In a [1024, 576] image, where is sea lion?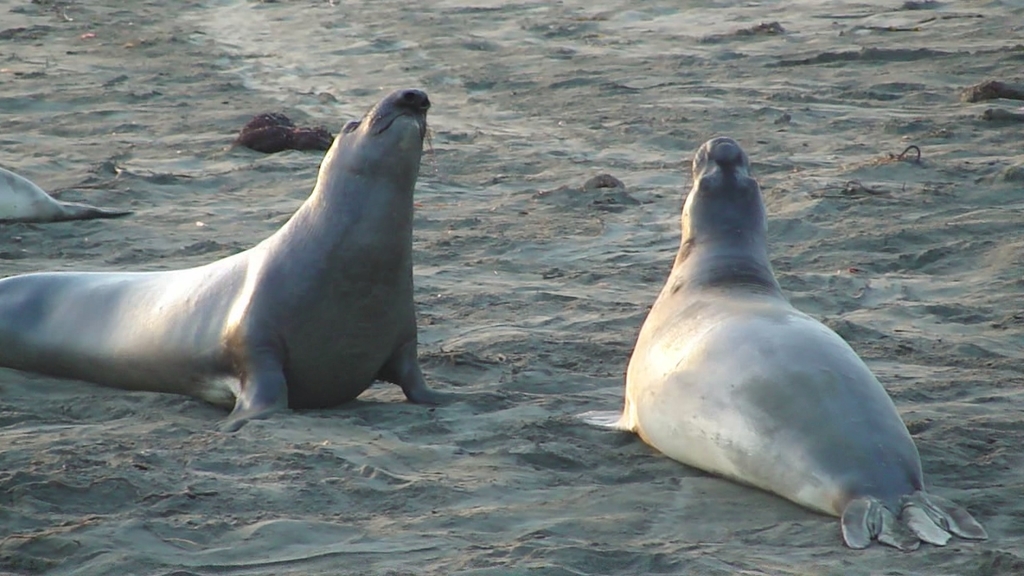
BBox(0, 164, 132, 222).
